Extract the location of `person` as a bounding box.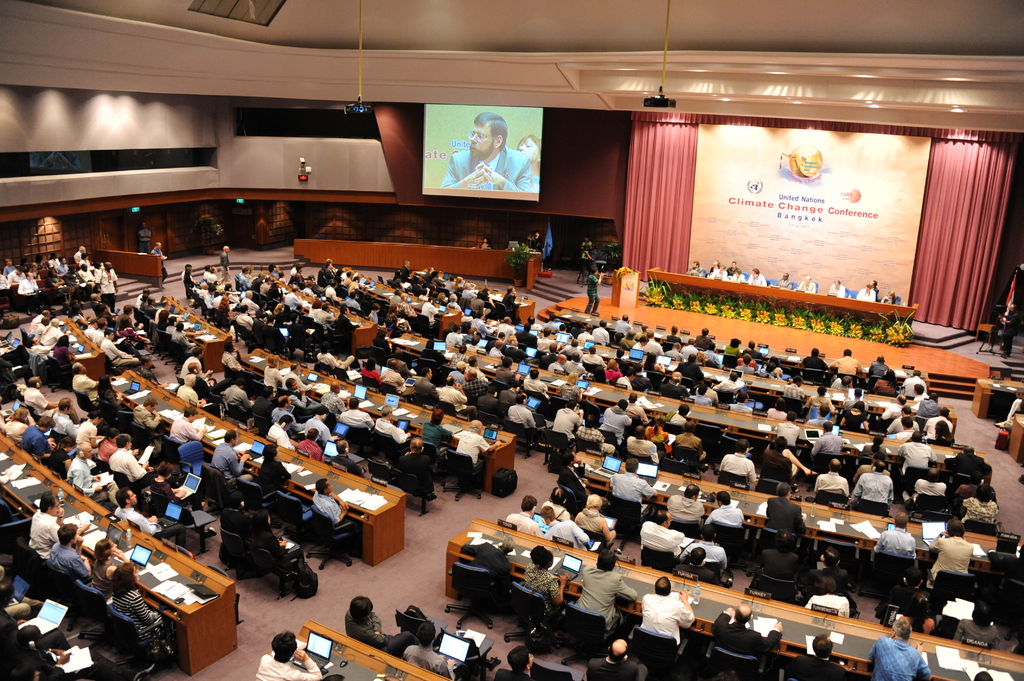
702/491/749/536.
